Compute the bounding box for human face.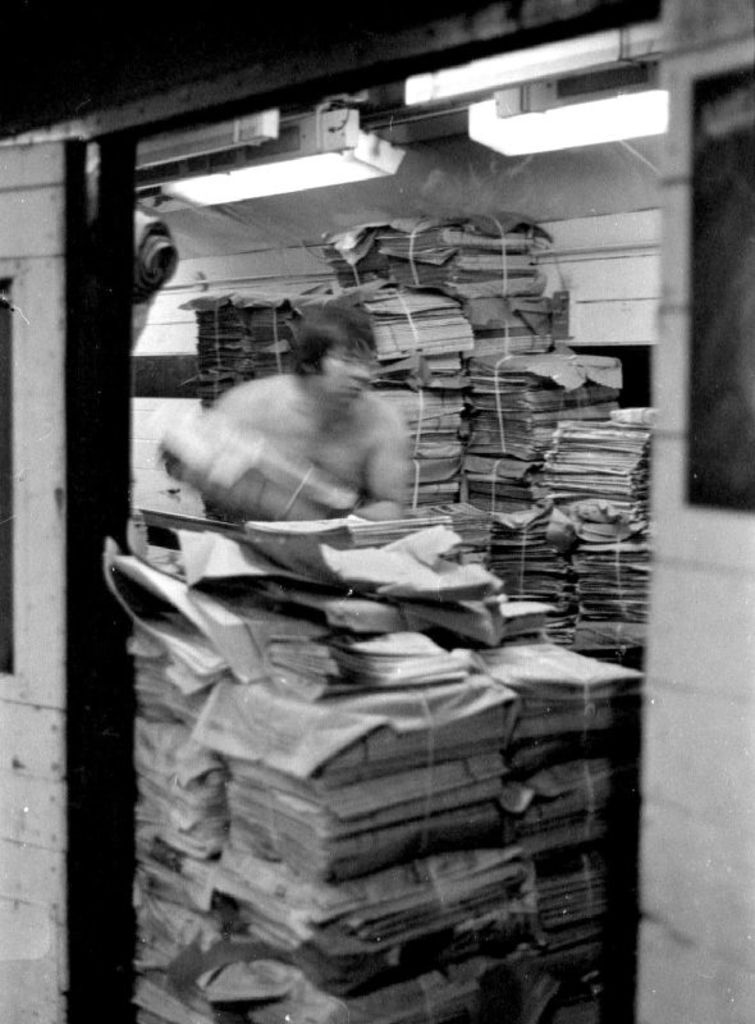
<region>317, 338, 372, 410</region>.
